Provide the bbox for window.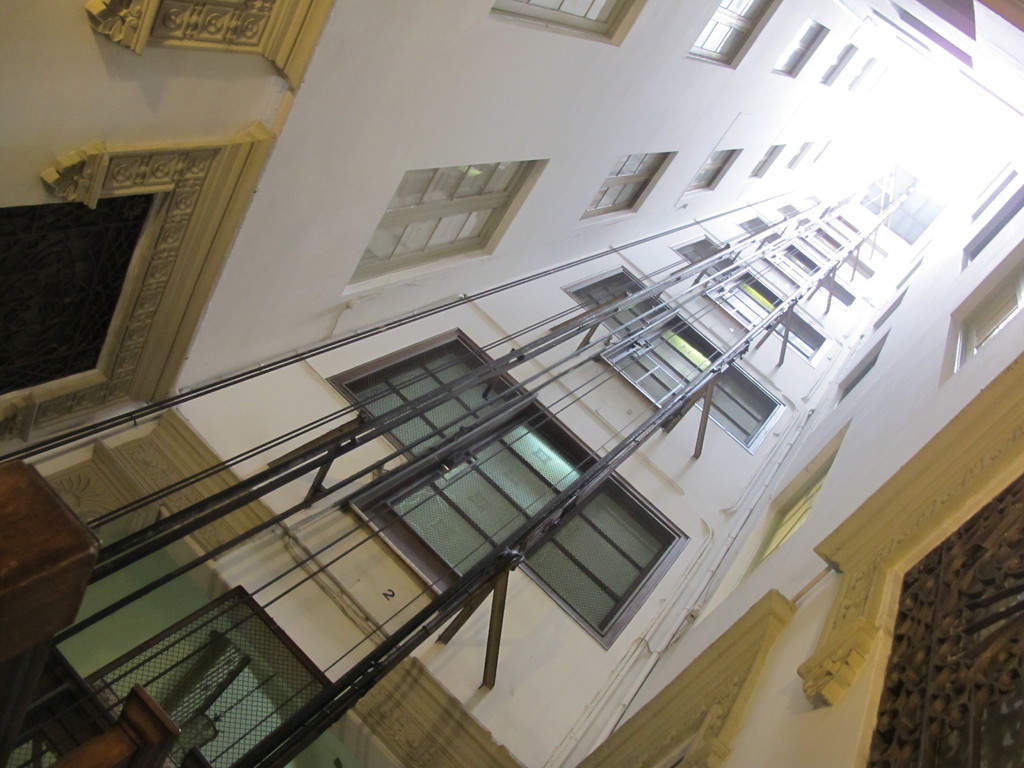
select_region(816, 41, 853, 82).
